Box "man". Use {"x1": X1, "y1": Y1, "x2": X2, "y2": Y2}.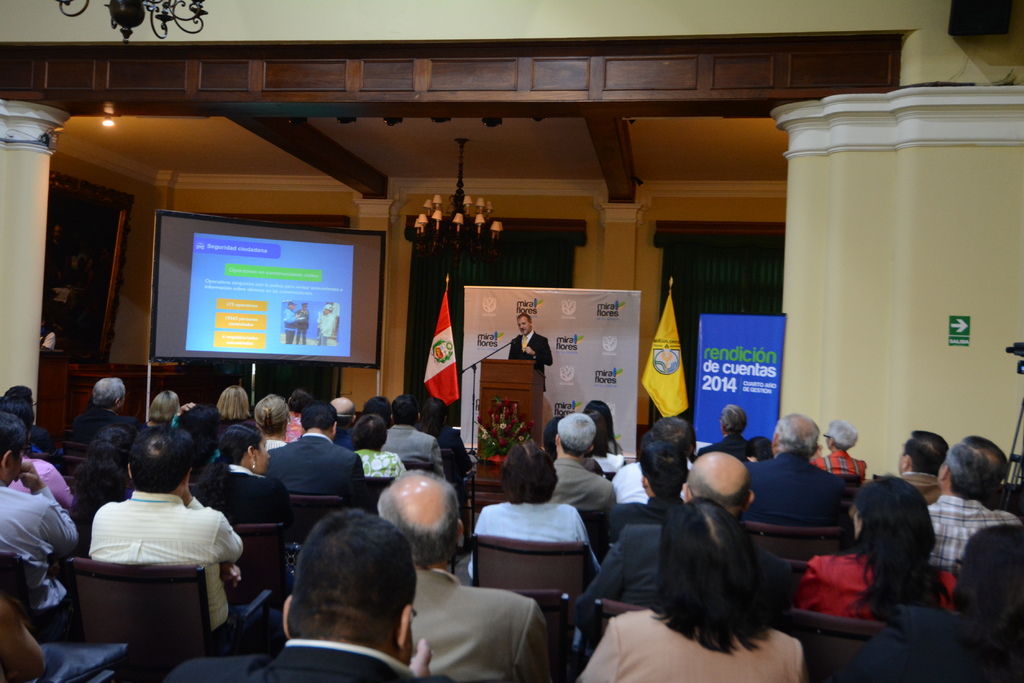
{"x1": 332, "y1": 392, "x2": 355, "y2": 415}.
